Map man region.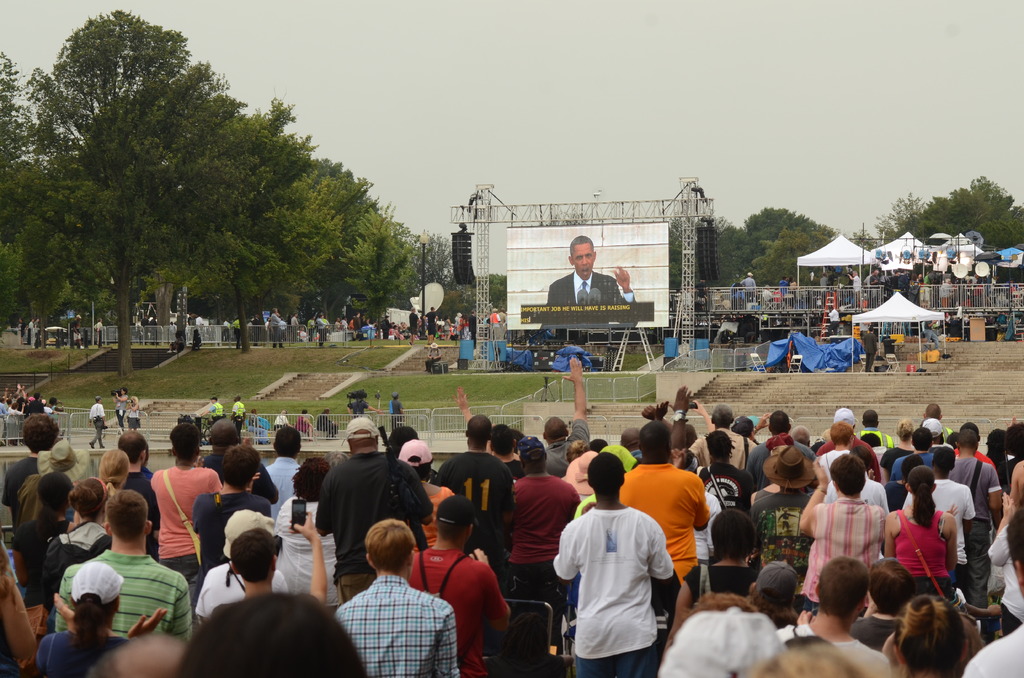
Mapped to 548/461/679/677.
